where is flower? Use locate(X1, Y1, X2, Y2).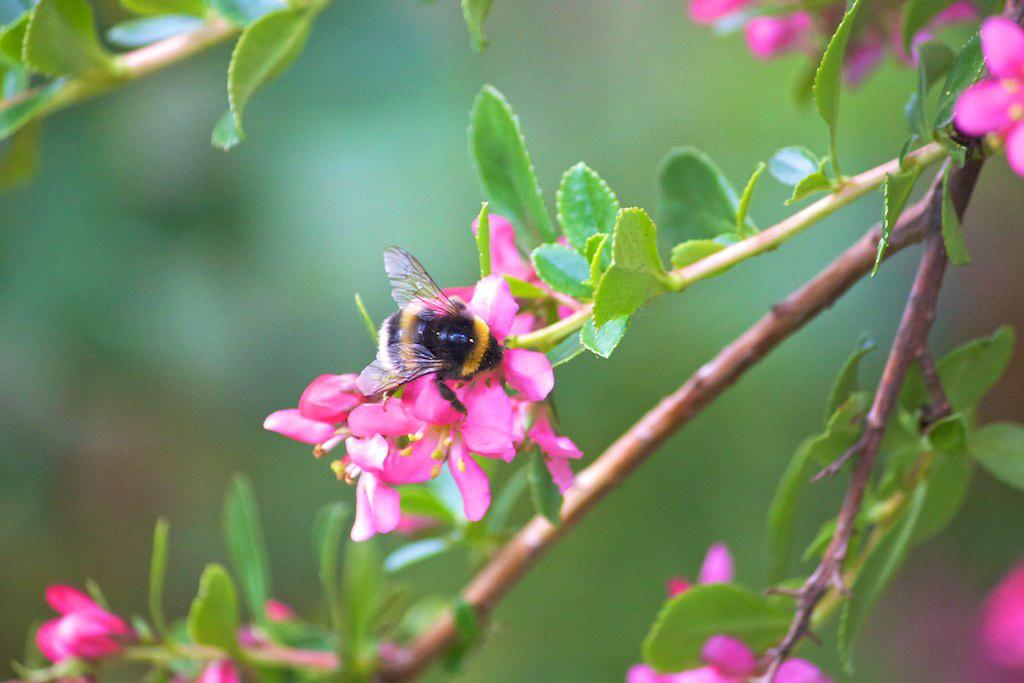
locate(839, 35, 888, 90).
